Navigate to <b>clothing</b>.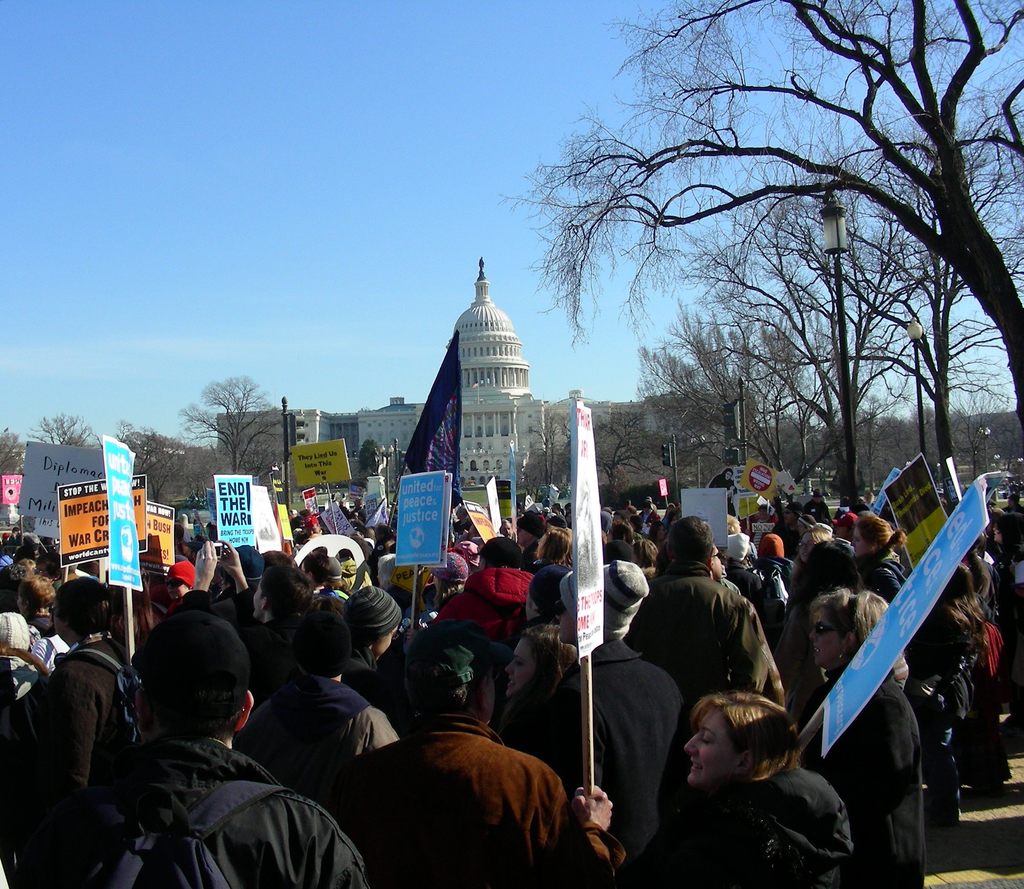
Navigation target: 909:594:965:821.
